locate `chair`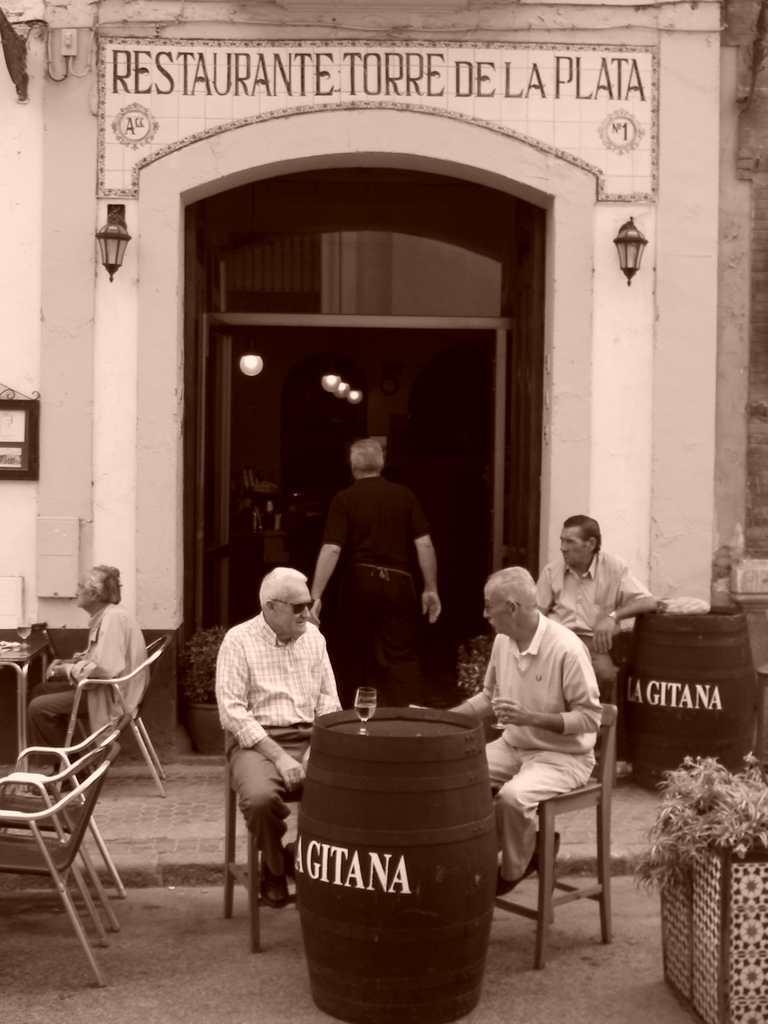
select_region(0, 712, 124, 914)
